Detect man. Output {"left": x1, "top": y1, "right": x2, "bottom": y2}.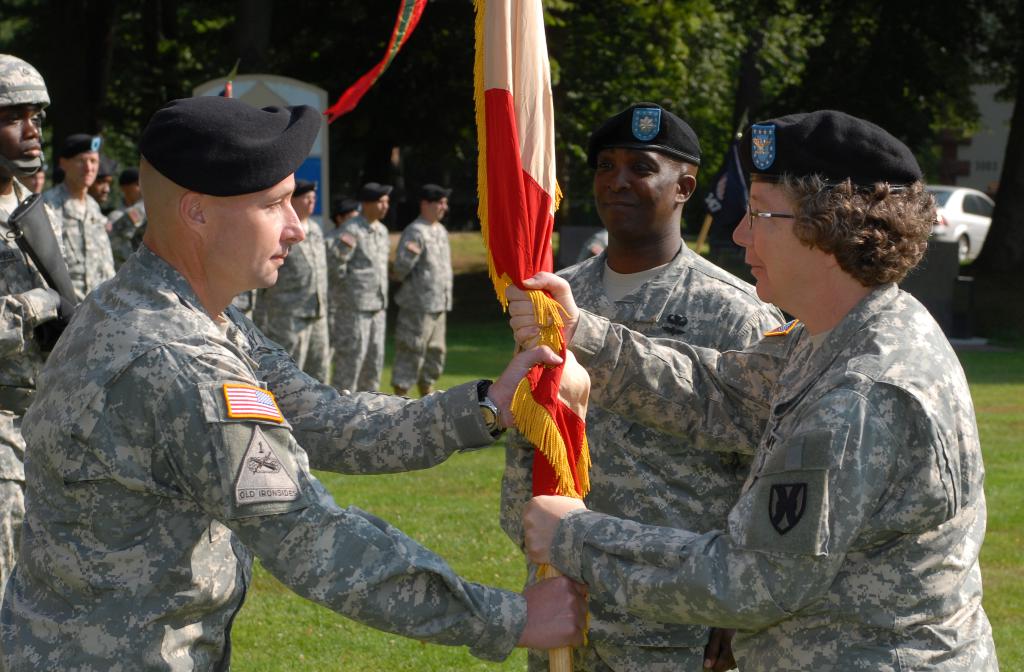
{"left": 395, "top": 189, "right": 450, "bottom": 397}.
